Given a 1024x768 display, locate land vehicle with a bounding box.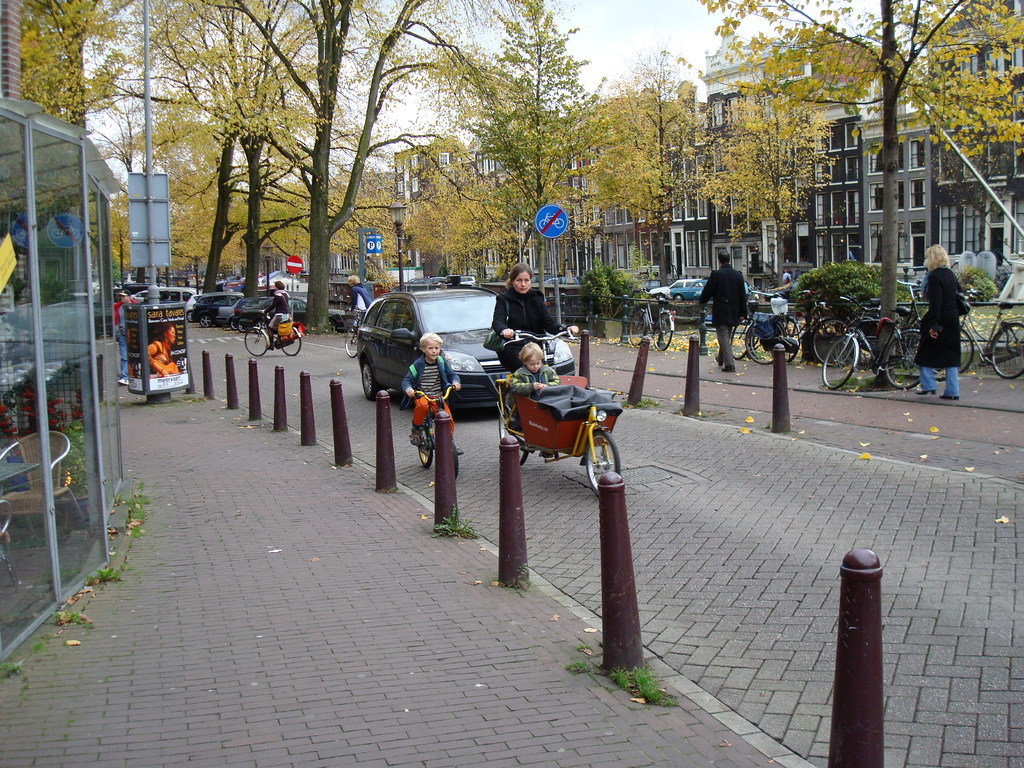
Located: (left=748, top=295, right=852, bottom=362).
